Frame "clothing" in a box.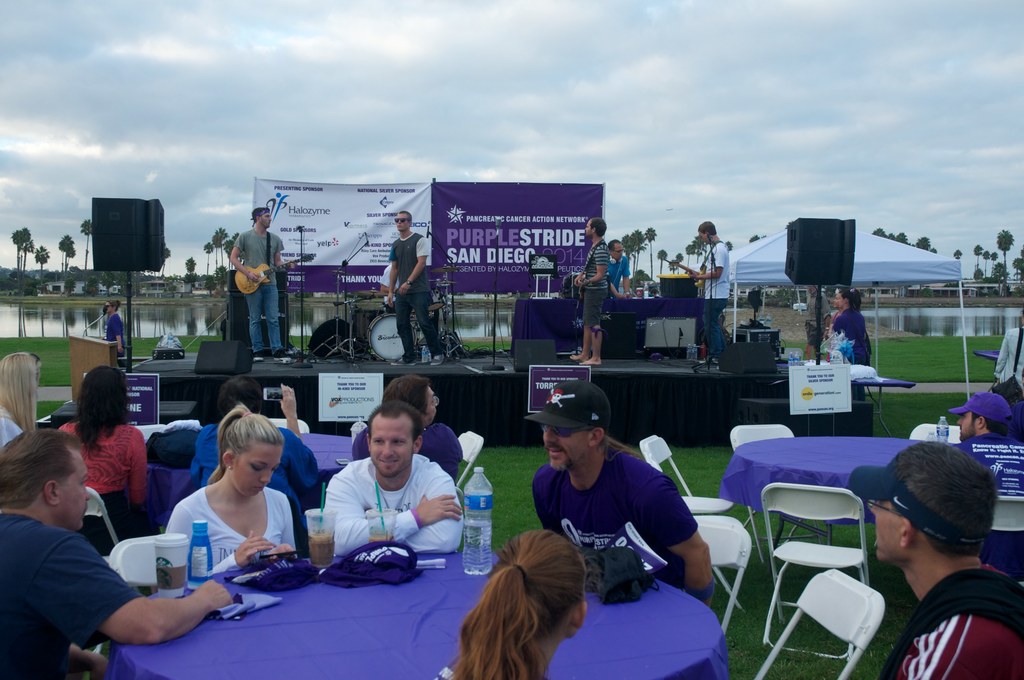
[x1=384, y1=227, x2=447, y2=355].
